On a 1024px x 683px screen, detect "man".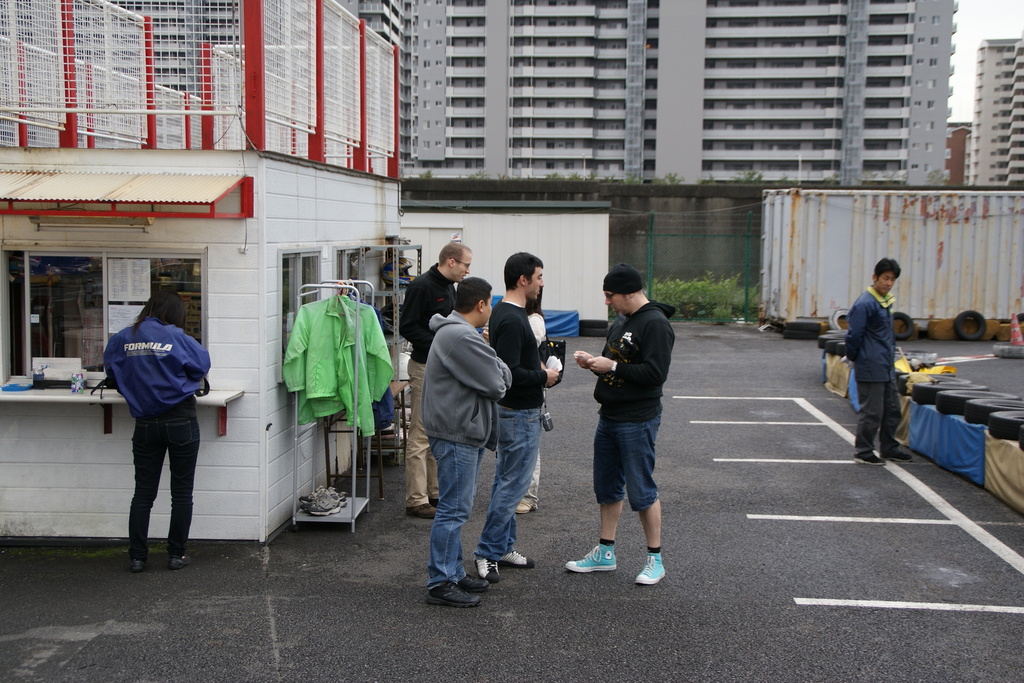
box=[474, 251, 559, 583].
